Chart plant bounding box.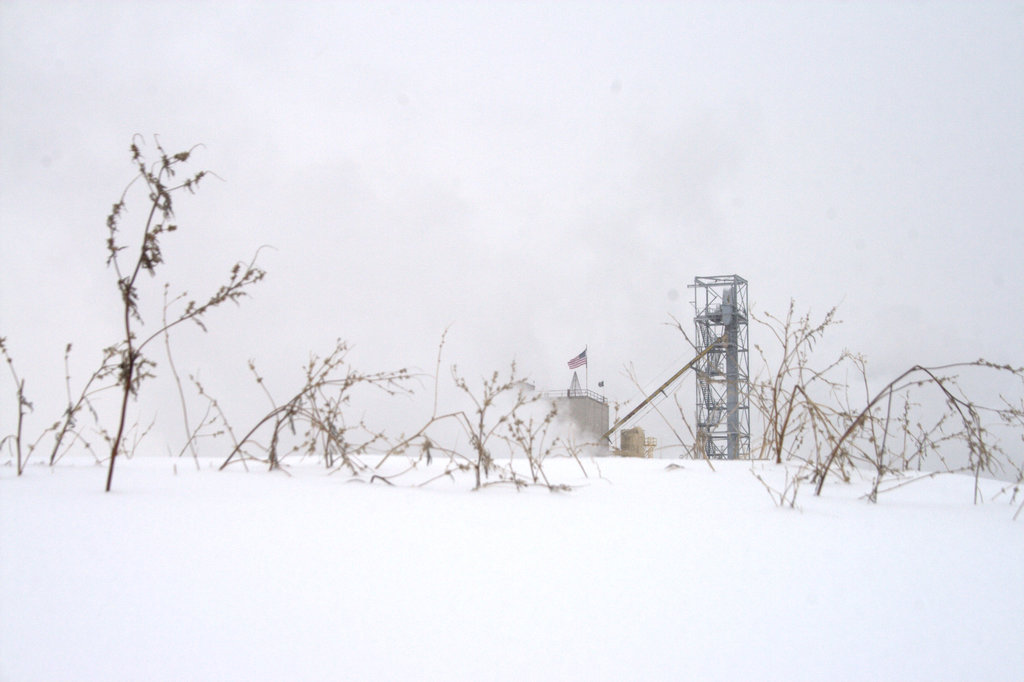
Charted: bbox=(450, 344, 559, 492).
